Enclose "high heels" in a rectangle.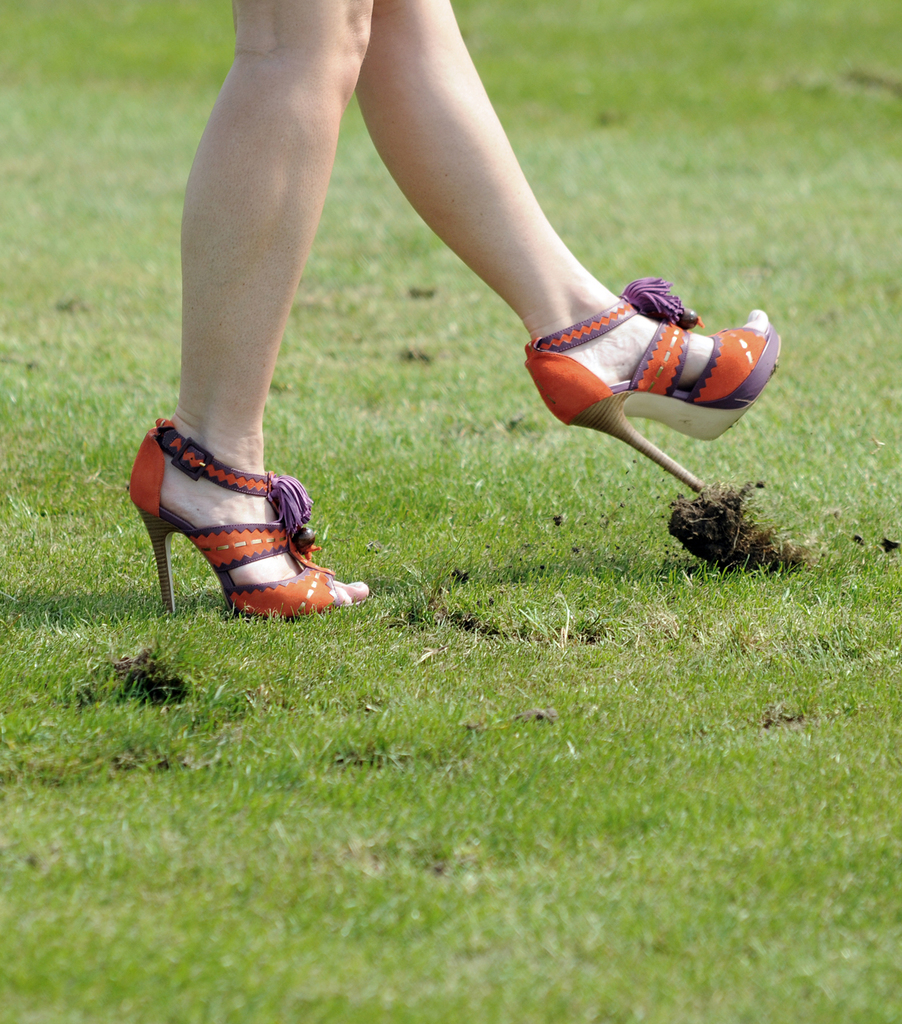
BBox(520, 280, 789, 491).
